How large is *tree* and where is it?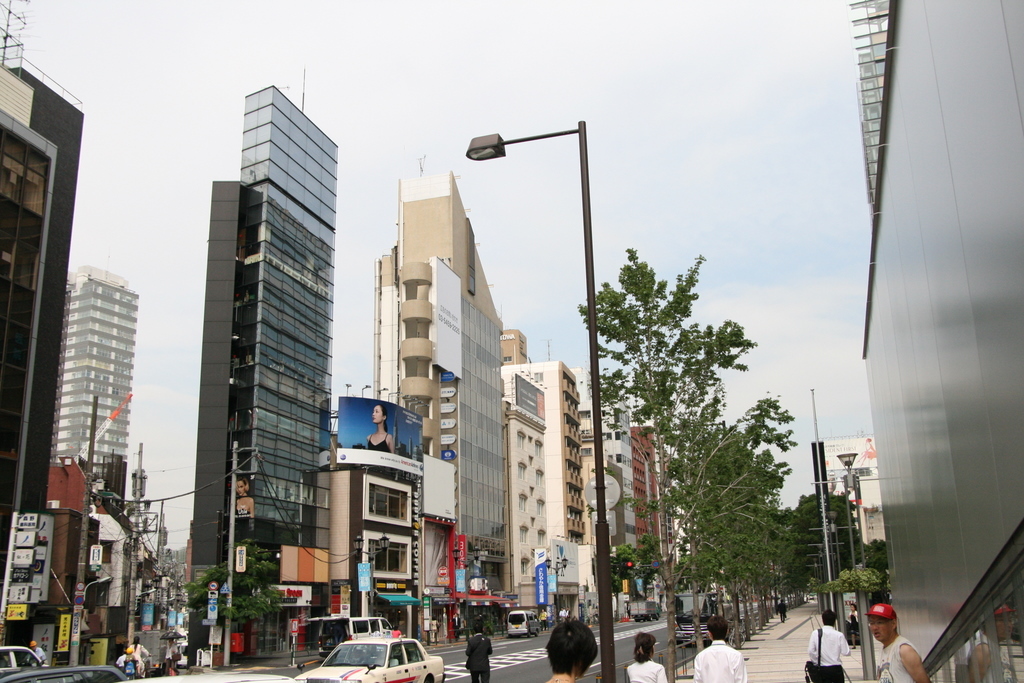
Bounding box: detection(571, 254, 752, 653).
